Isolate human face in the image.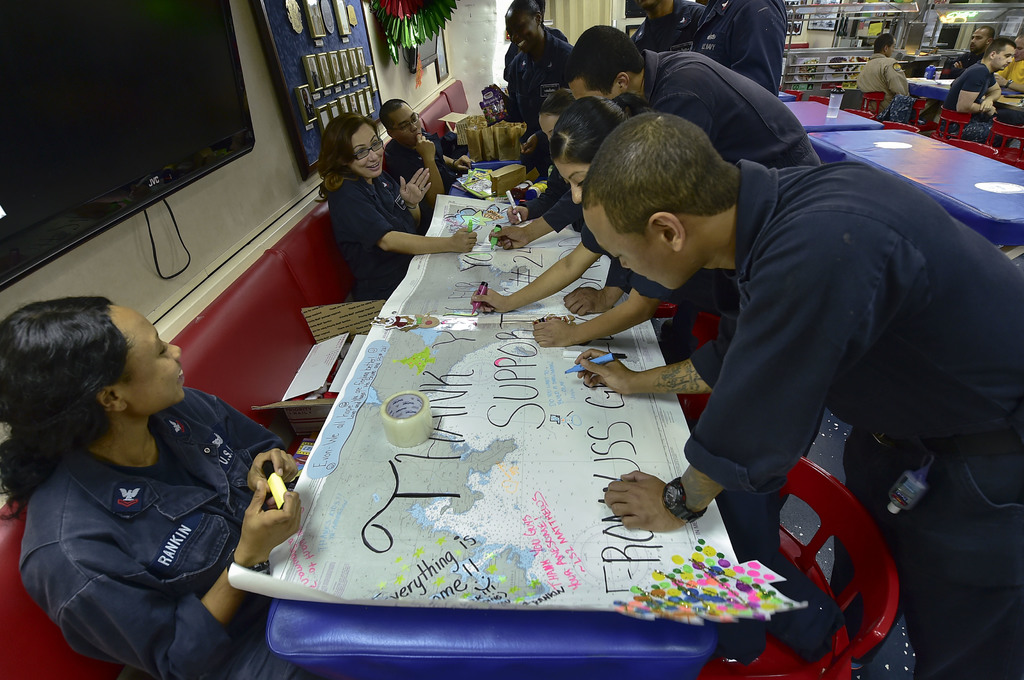
Isolated region: detection(965, 30, 984, 50).
